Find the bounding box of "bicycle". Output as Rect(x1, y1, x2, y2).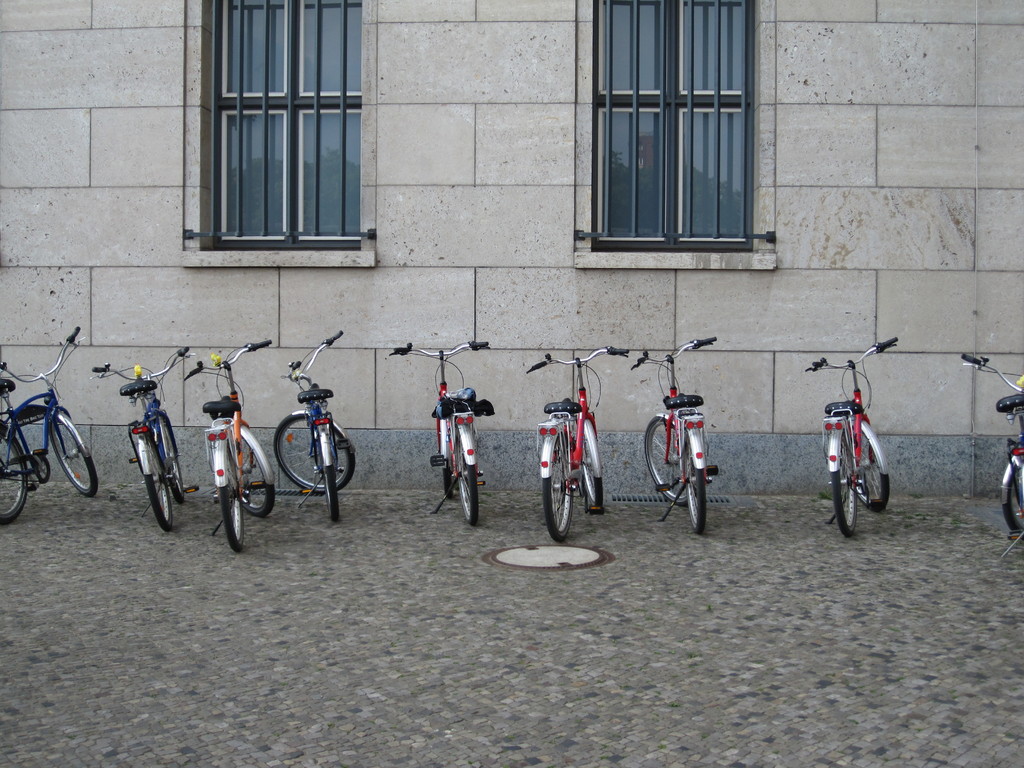
Rect(529, 347, 629, 538).
